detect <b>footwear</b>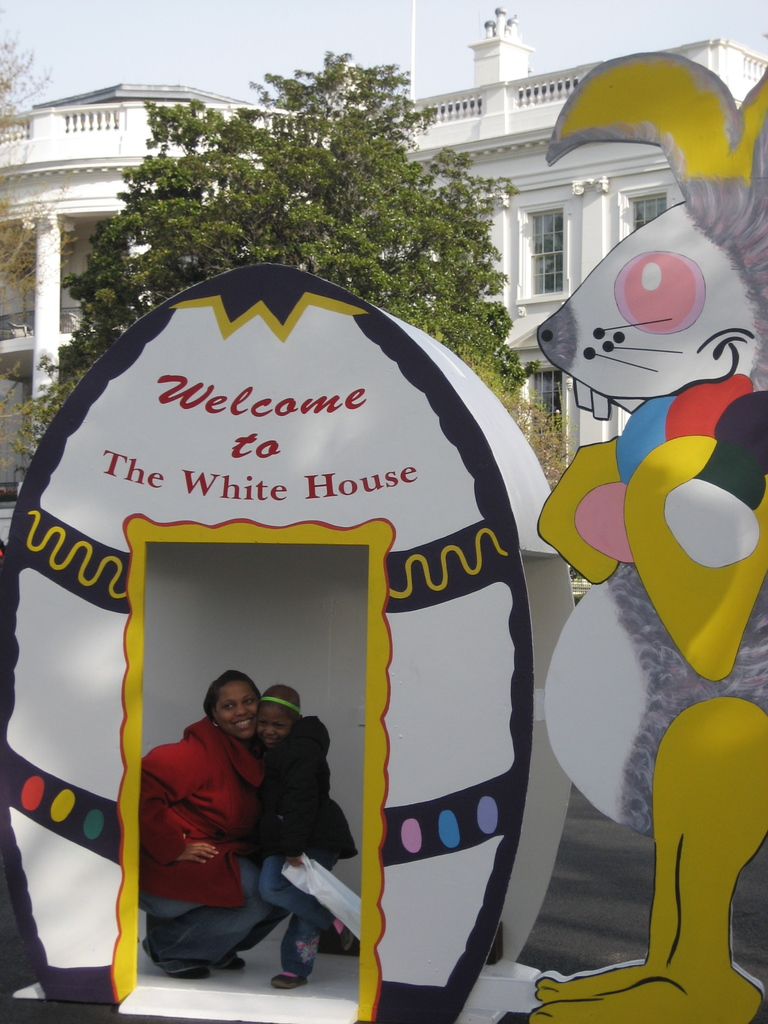
{"left": 219, "top": 956, "right": 251, "bottom": 970}
